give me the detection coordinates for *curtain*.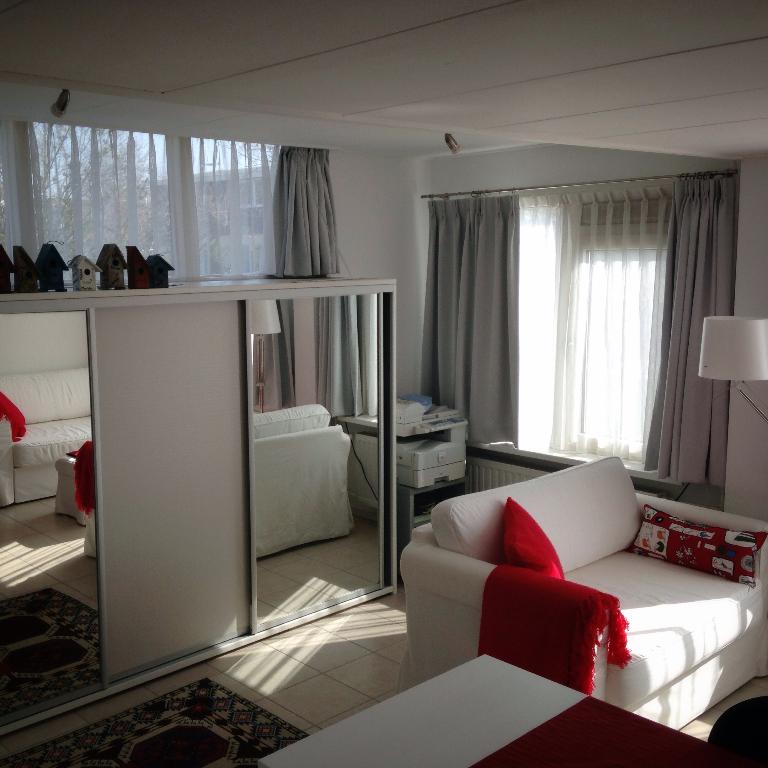
x1=413, y1=192, x2=520, y2=452.
